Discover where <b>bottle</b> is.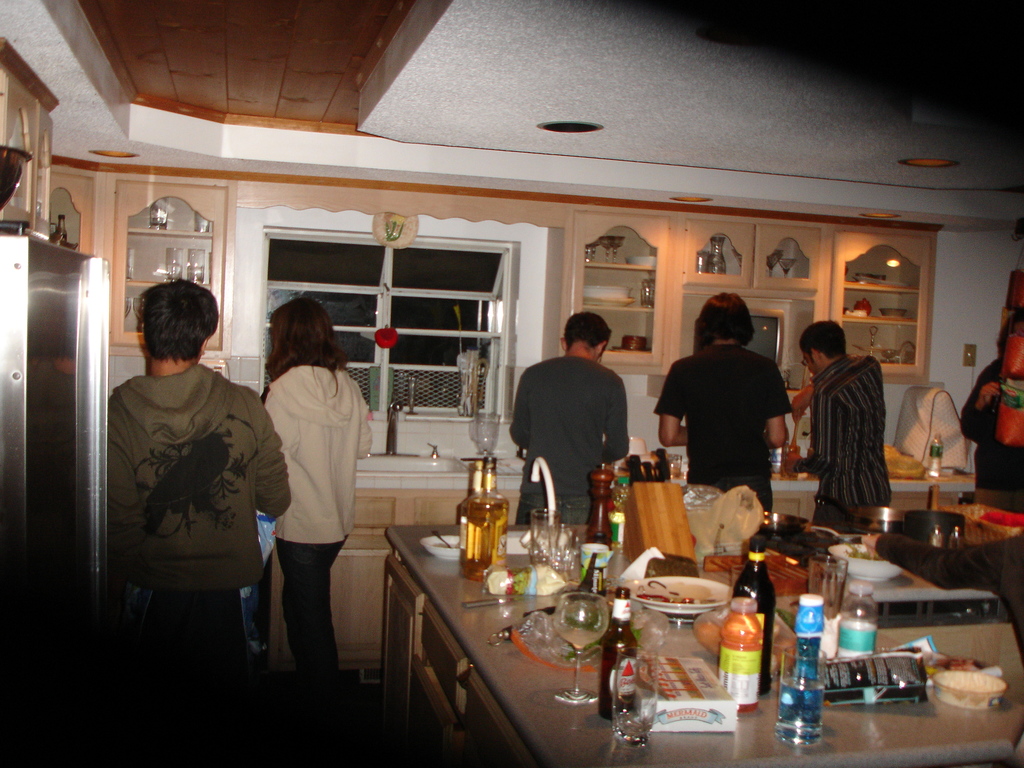
Discovered at locate(790, 593, 828, 689).
